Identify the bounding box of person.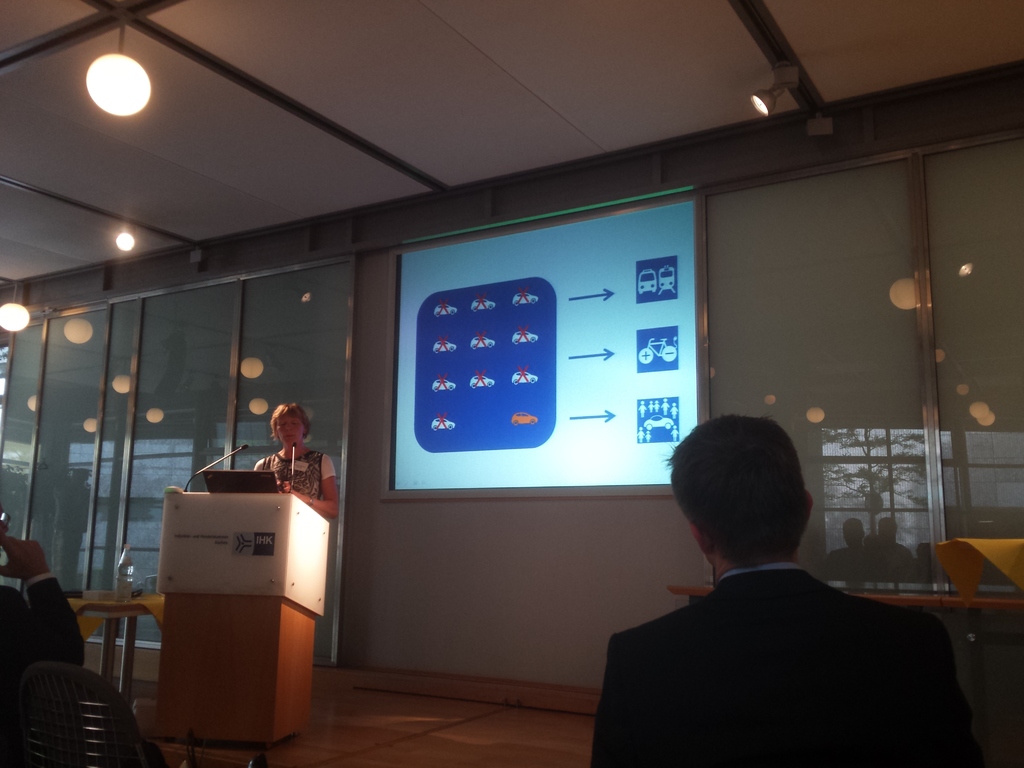
crop(251, 403, 338, 516).
